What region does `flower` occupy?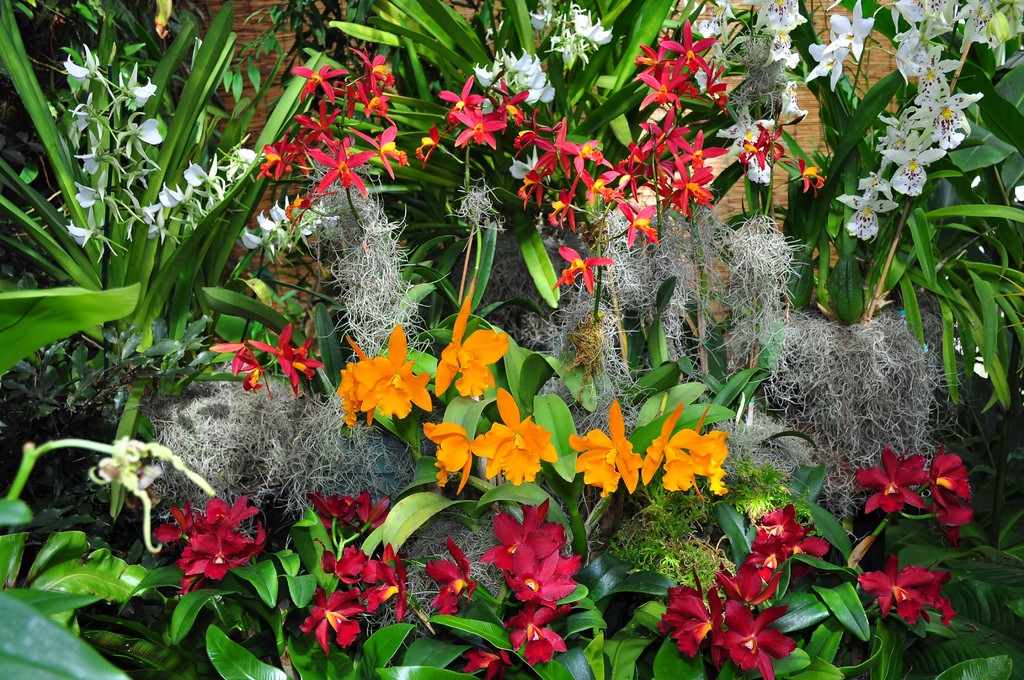
268/323/312/394.
